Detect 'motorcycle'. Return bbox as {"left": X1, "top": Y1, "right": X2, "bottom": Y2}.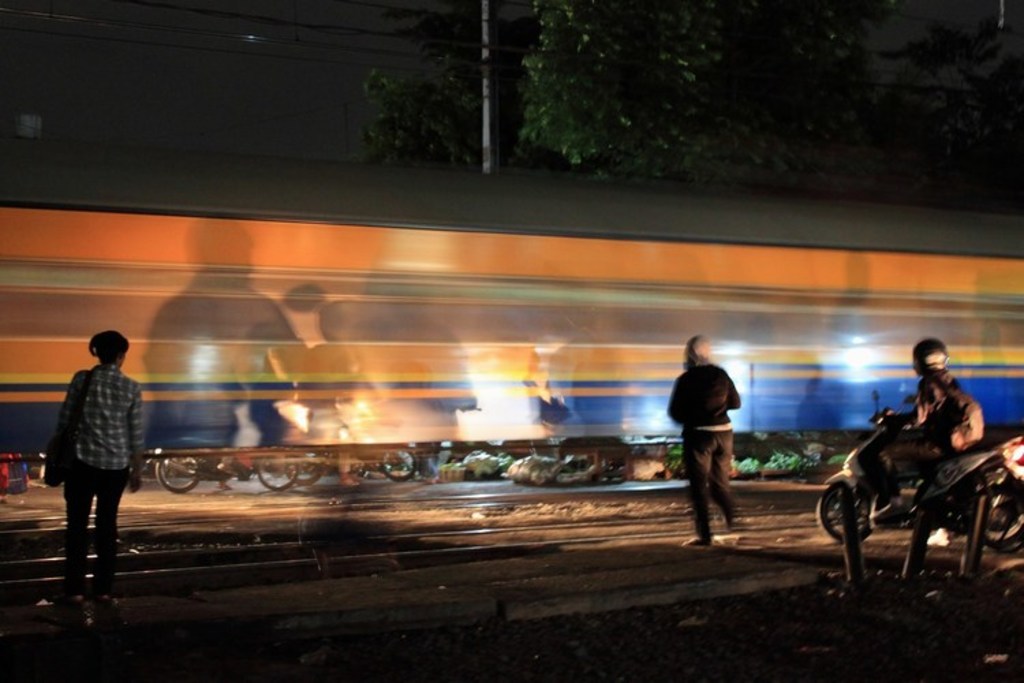
{"left": 138, "top": 451, "right": 296, "bottom": 497}.
